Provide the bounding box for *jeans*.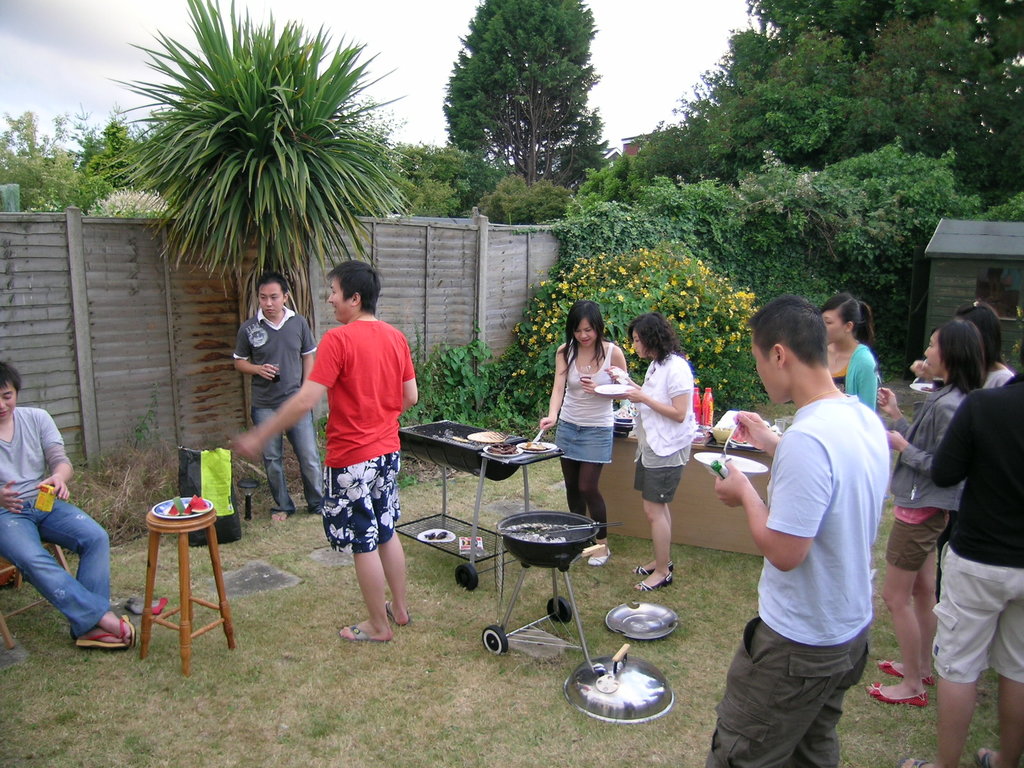
bbox=(879, 495, 958, 586).
